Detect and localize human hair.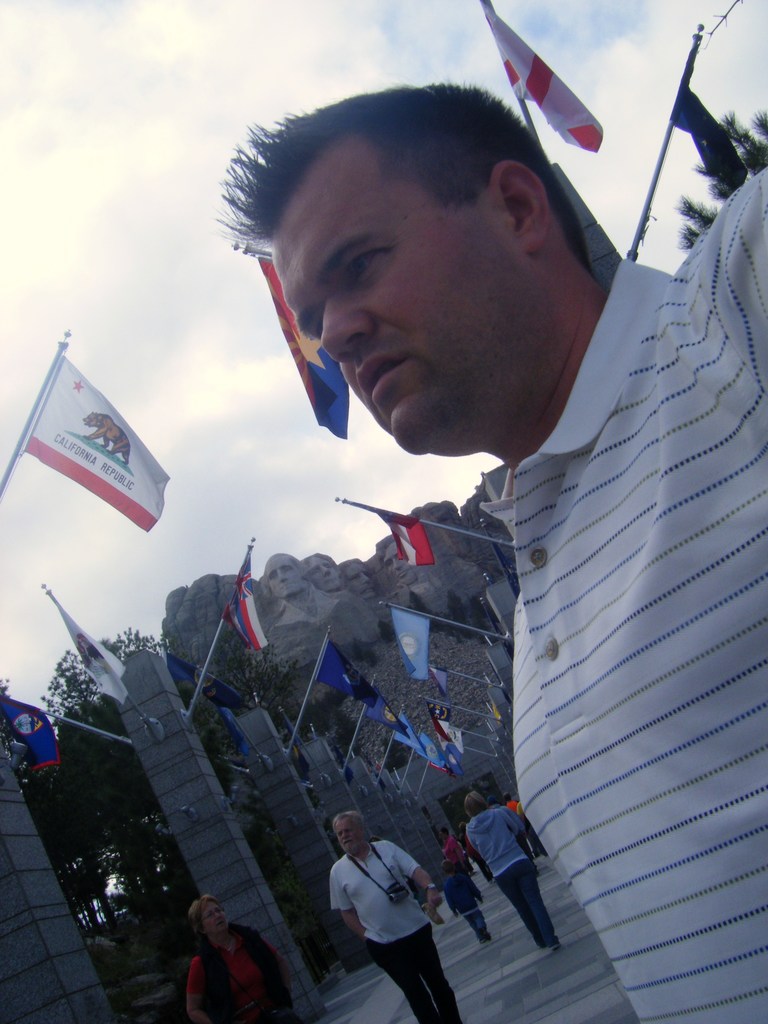
Localized at 332,813,365,837.
